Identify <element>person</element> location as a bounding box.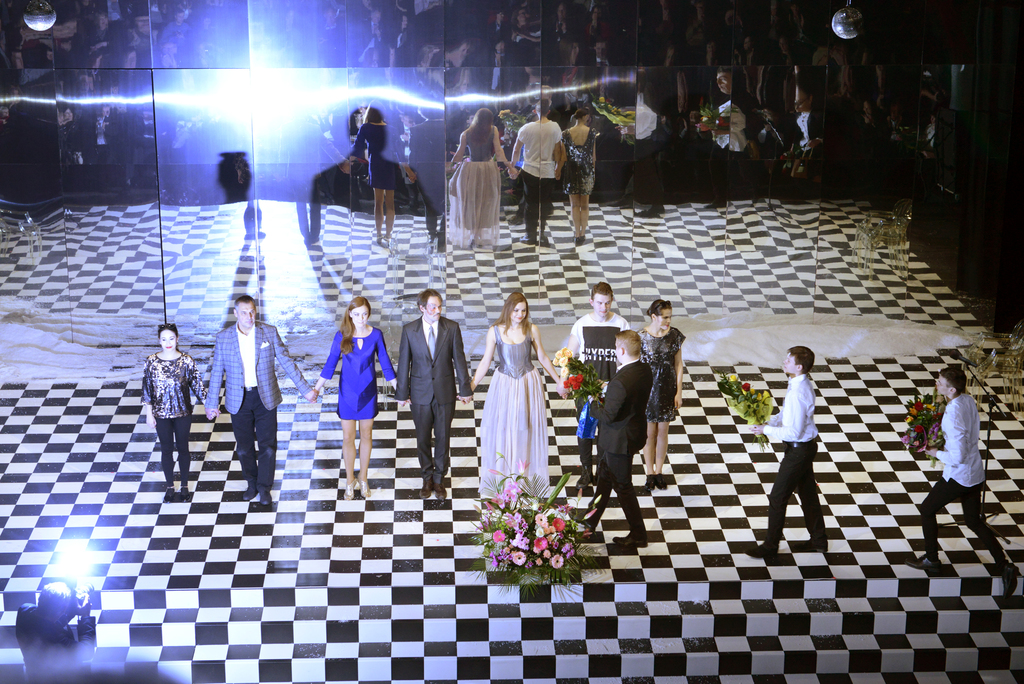
(280,112,356,238).
